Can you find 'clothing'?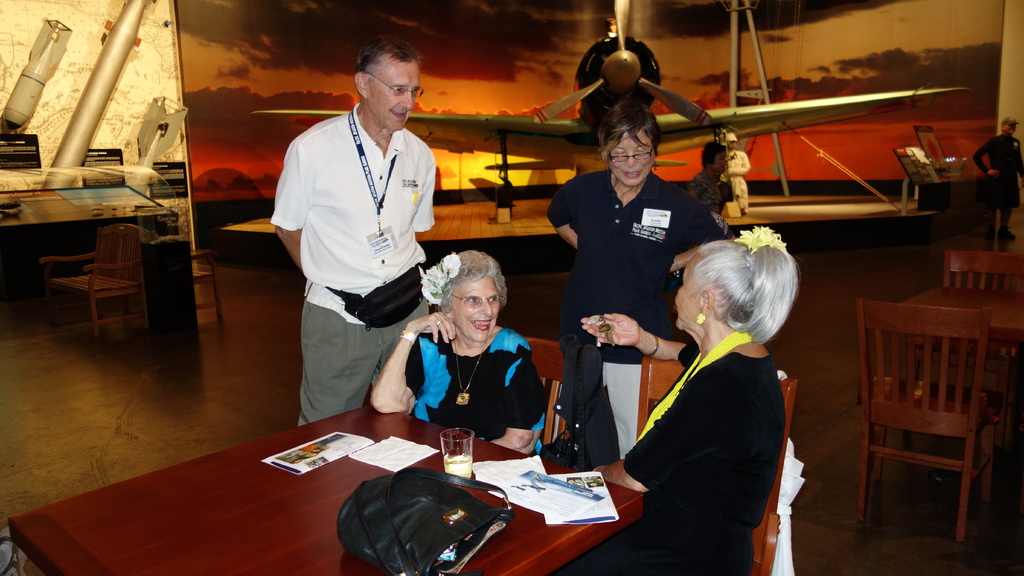
Yes, bounding box: (547,156,714,481).
